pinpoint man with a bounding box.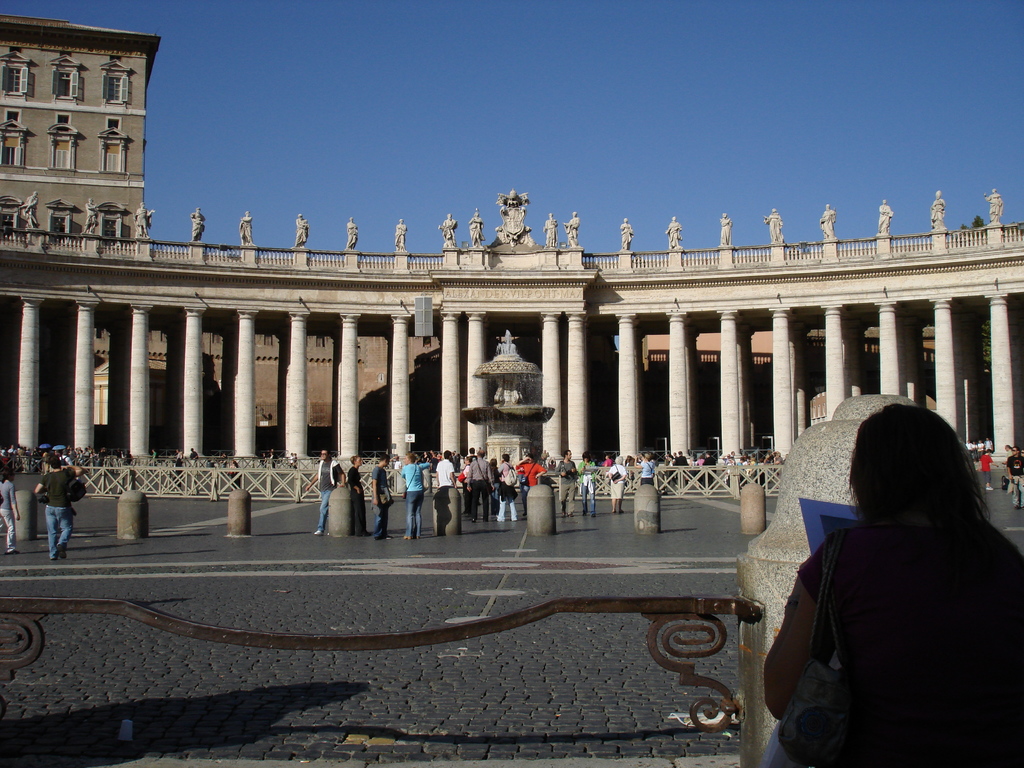
(x1=673, y1=450, x2=689, y2=468).
